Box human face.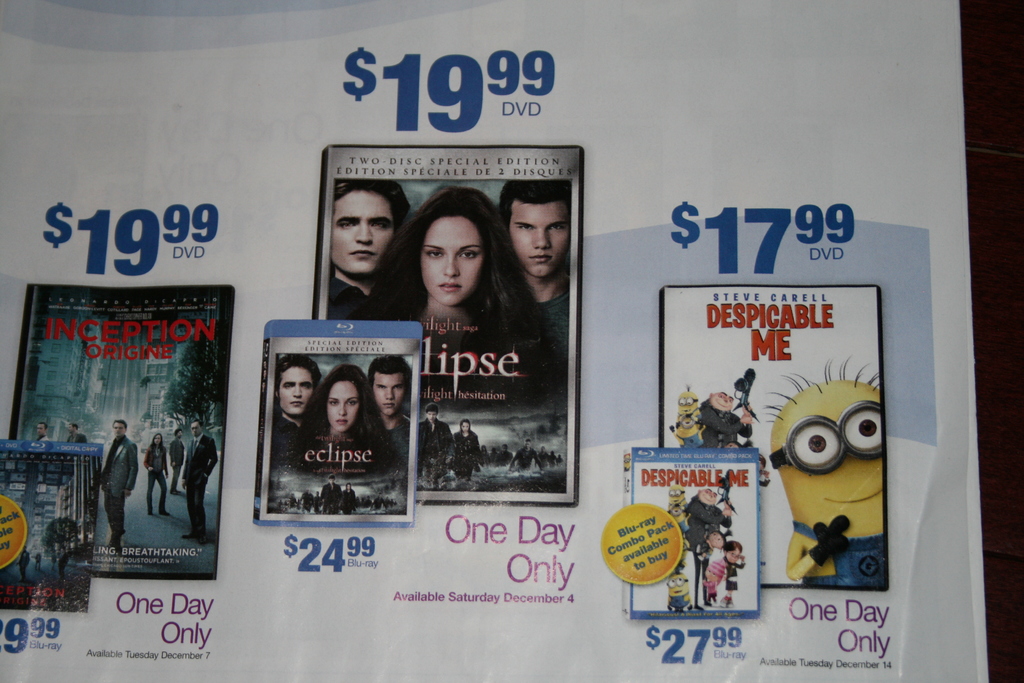
pyautogui.locateOnScreen(705, 532, 719, 553).
